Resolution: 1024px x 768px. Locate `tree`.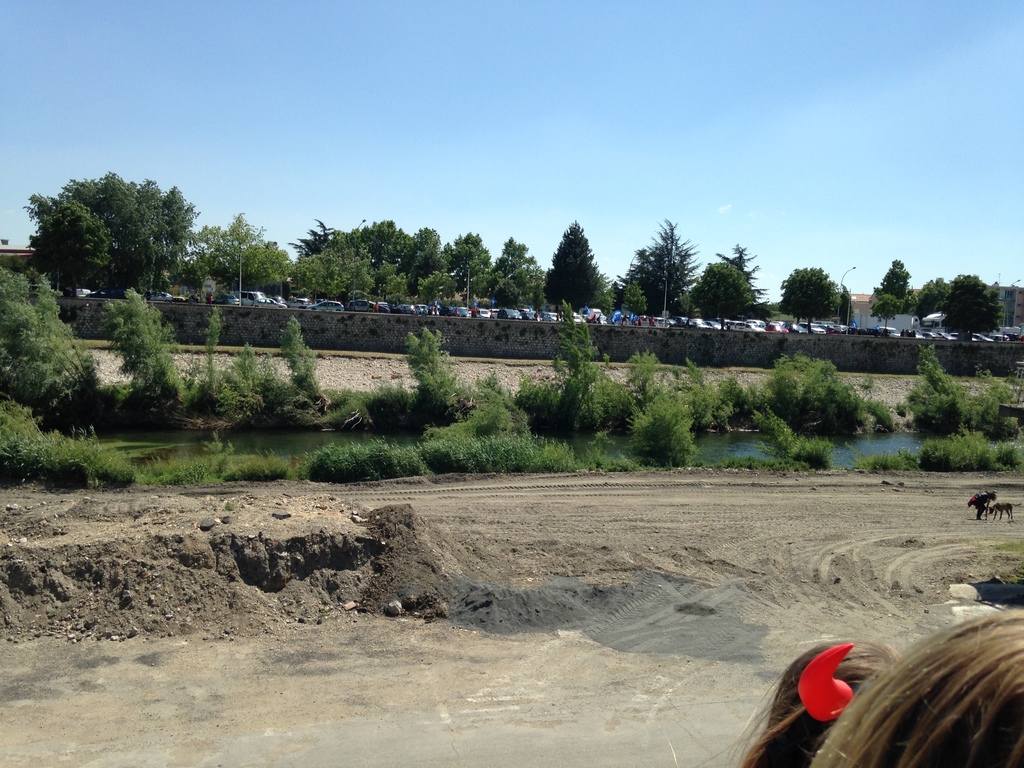
[290,244,405,300].
